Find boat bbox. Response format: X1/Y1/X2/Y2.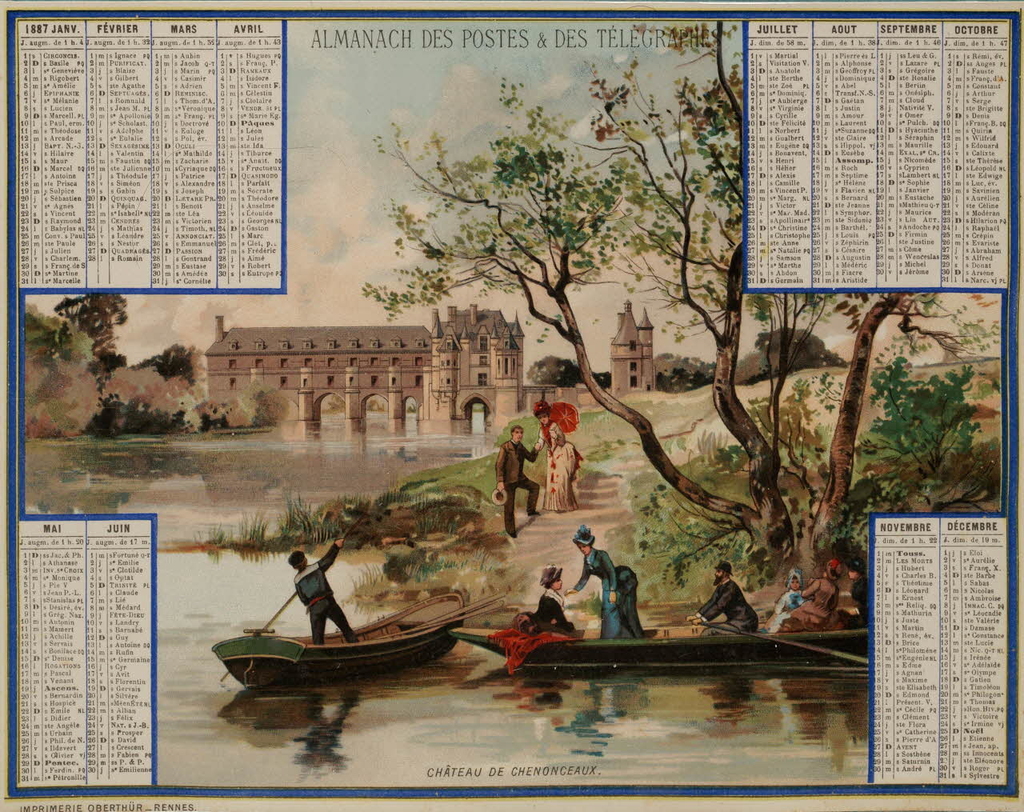
202/560/526/717.
